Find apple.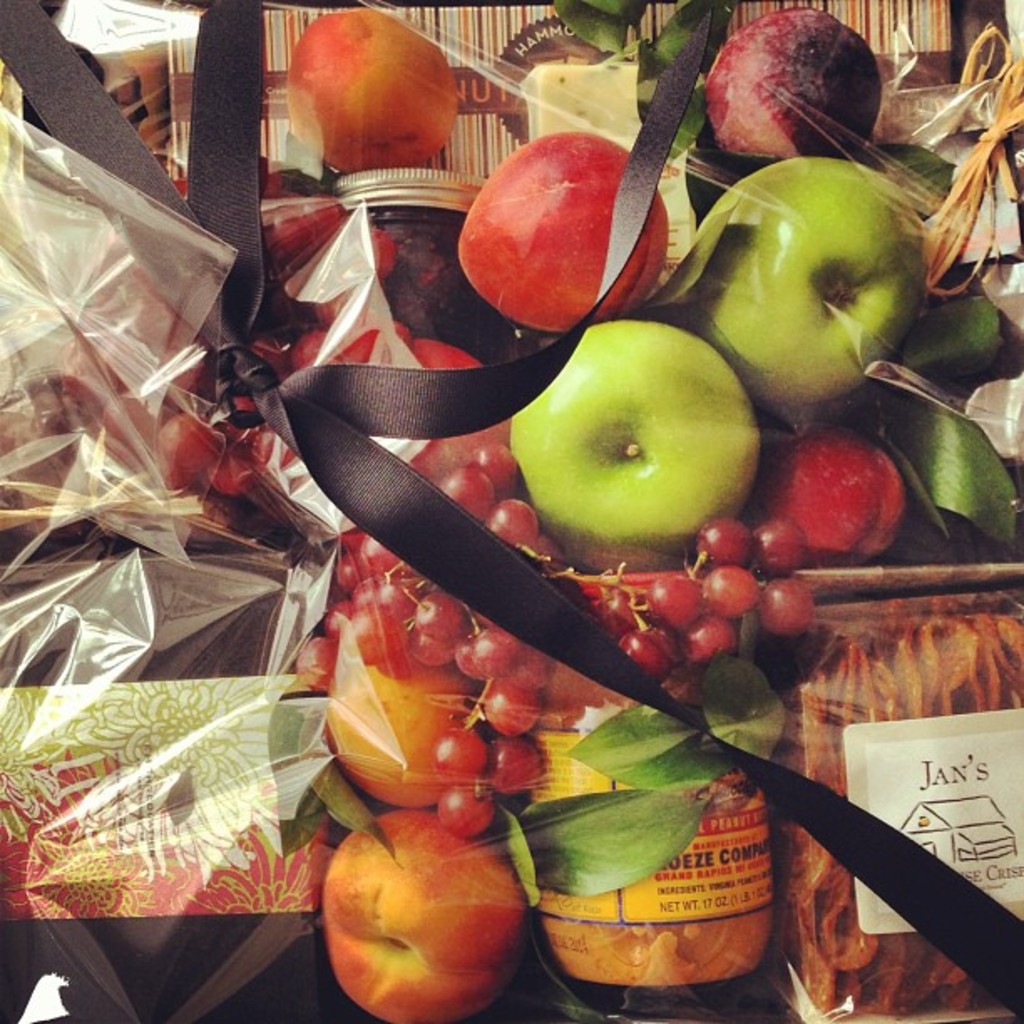
box=[320, 805, 532, 1021].
